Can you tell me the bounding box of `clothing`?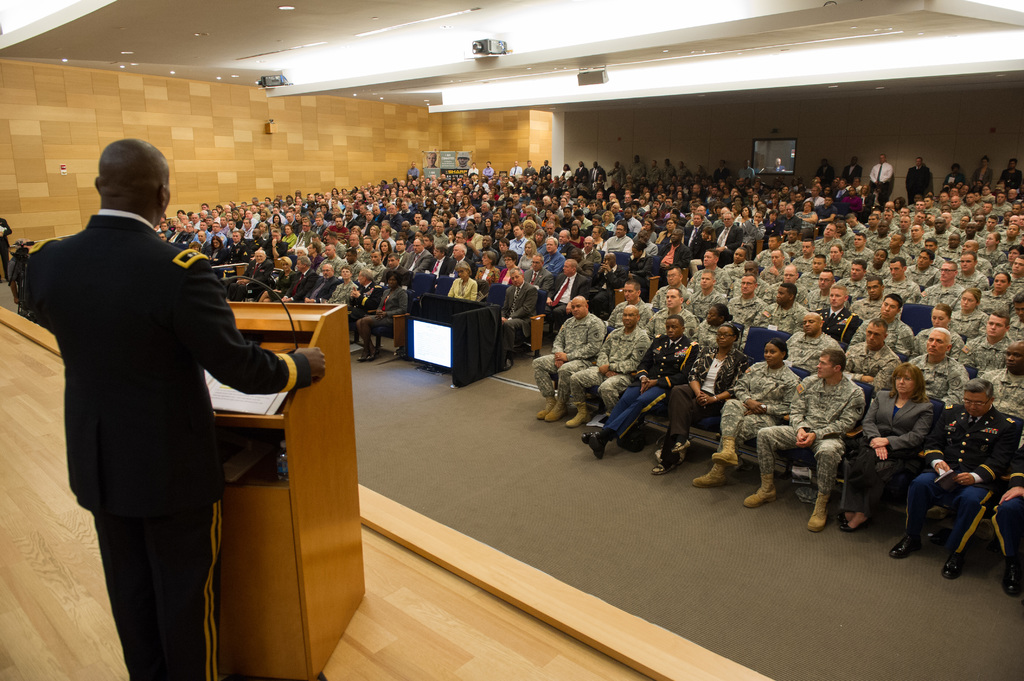
detection(27, 209, 307, 680).
